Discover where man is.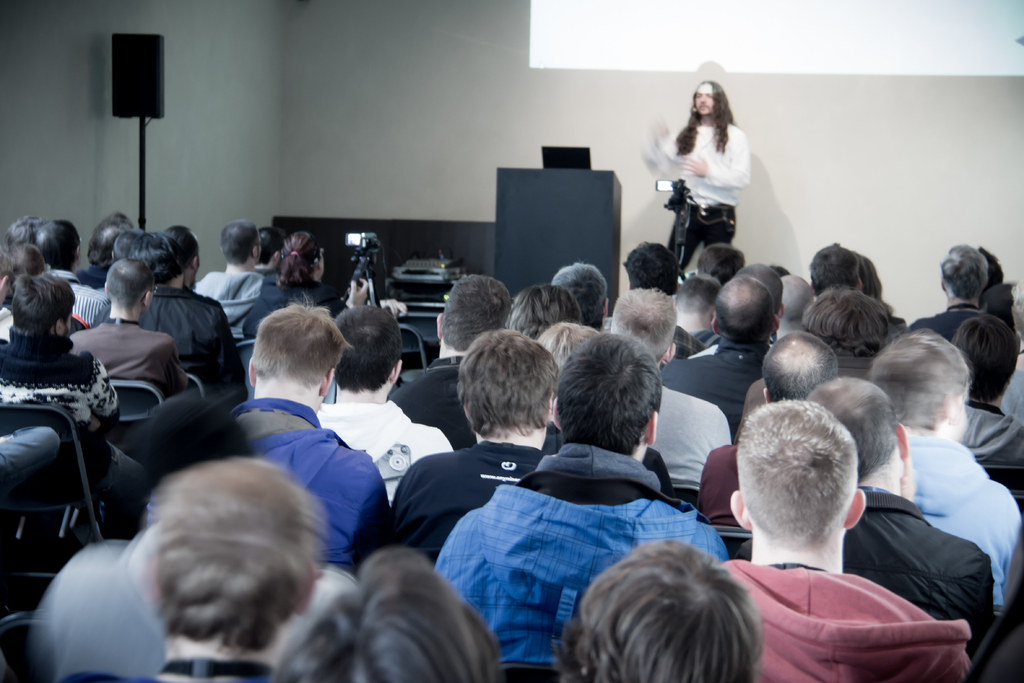
Discovered at l=0, t=273, r=146, b=523.
